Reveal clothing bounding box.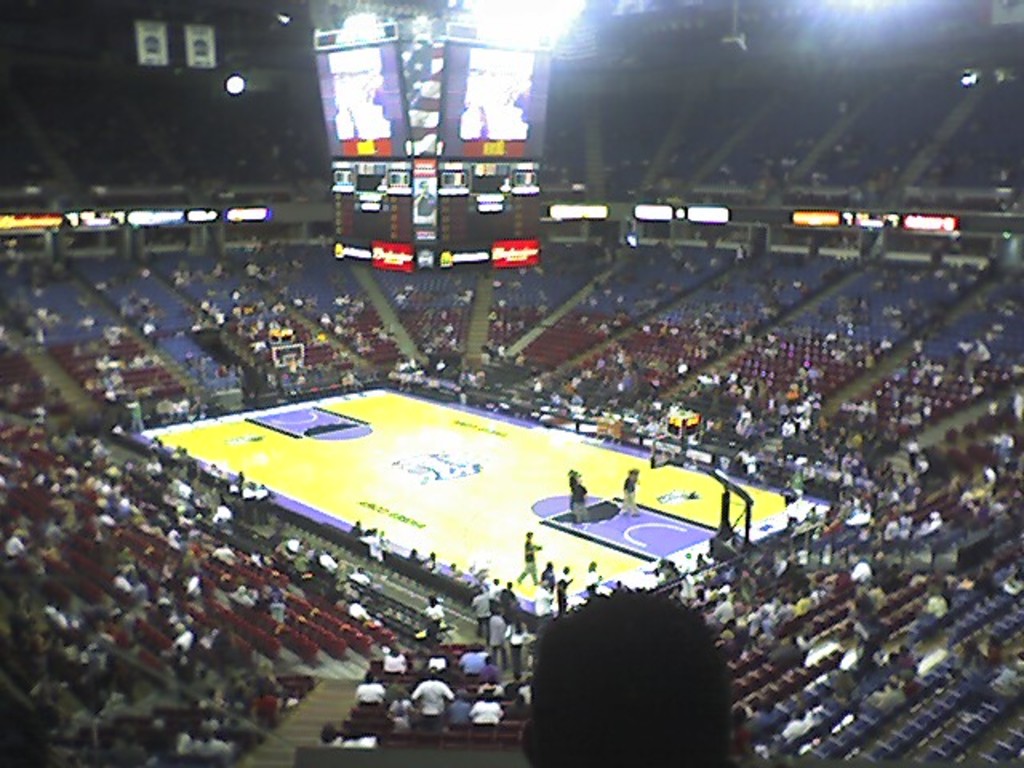
Revealed: Rect(586, 570, 600, 597).
